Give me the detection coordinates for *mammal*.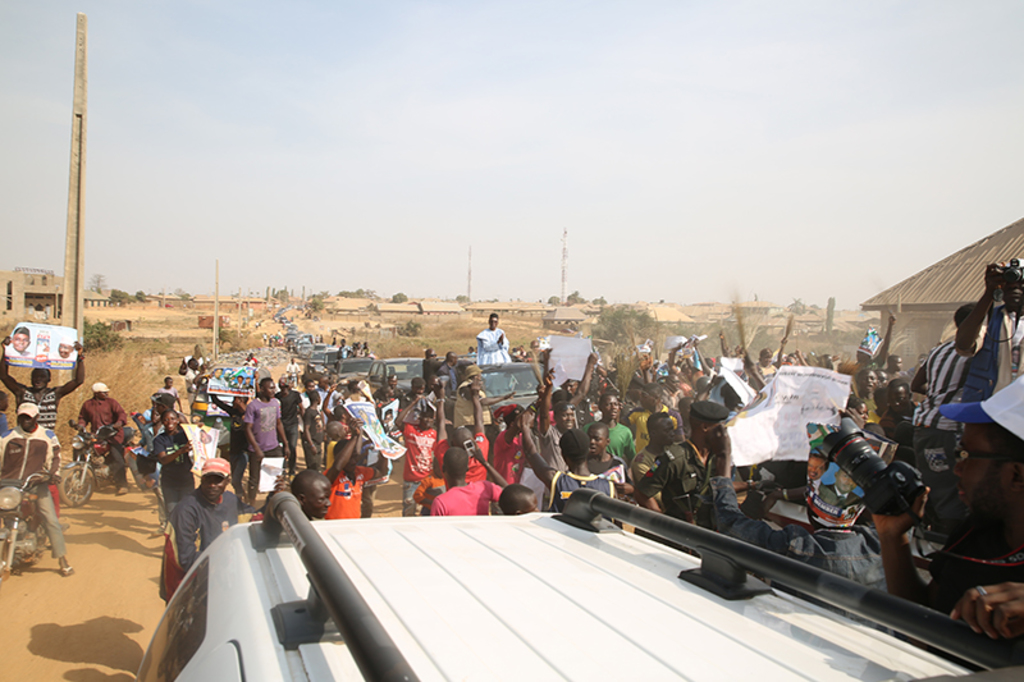
(x1=620, y1=398, x2=722, y2=553).
